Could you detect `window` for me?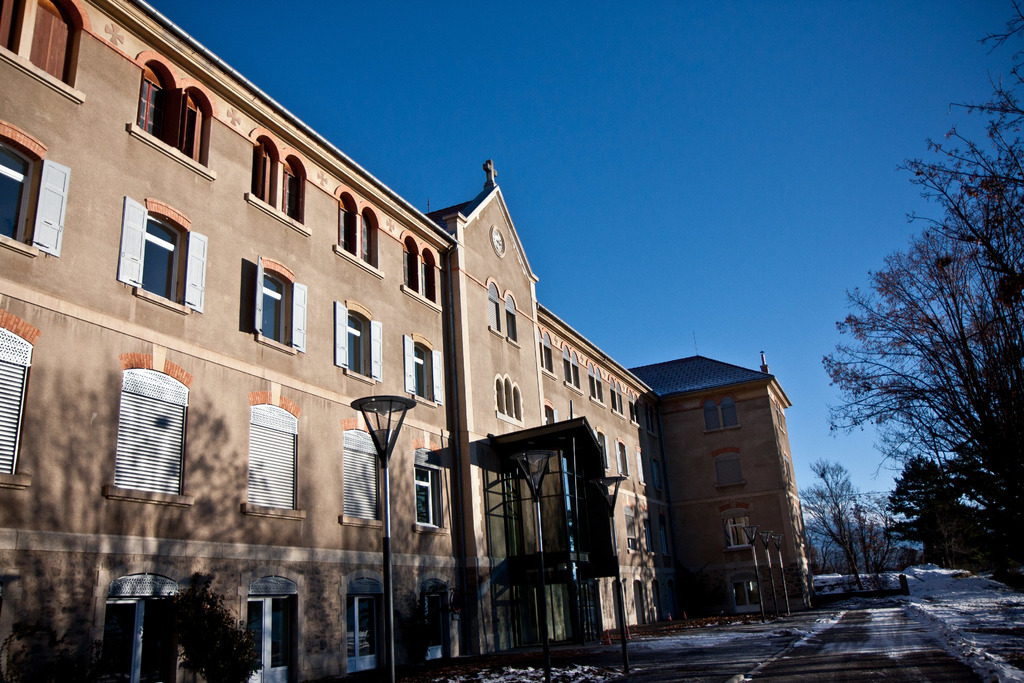
Detection result: <box>605,375,626,422</box>.
